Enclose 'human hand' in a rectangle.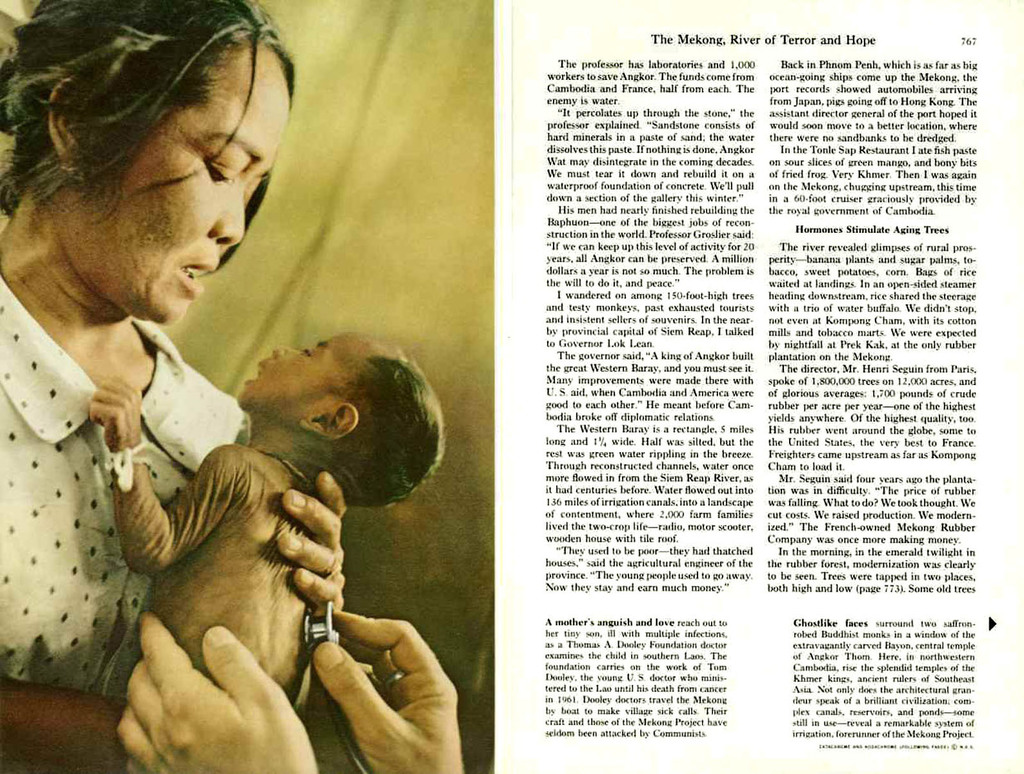
{"x1": 114, "y1": 631, "x2": 316, "y2": 769}.
